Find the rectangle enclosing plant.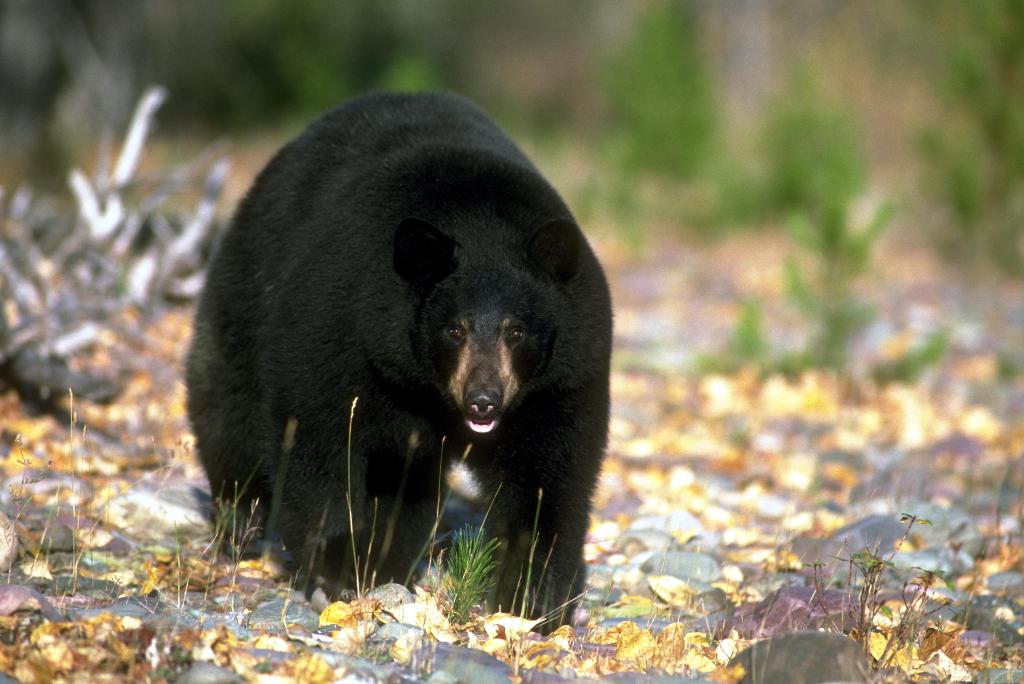
l=769, t=79, r=899, b=368.
